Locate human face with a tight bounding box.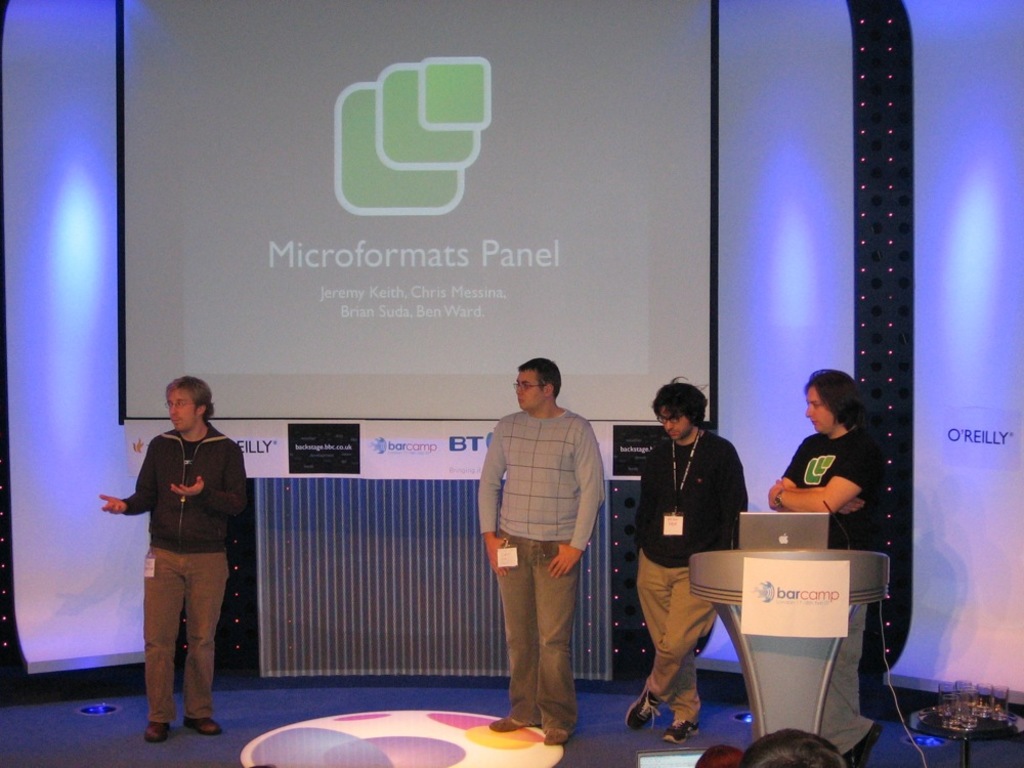
Rect(660, 409, 697, 444).
